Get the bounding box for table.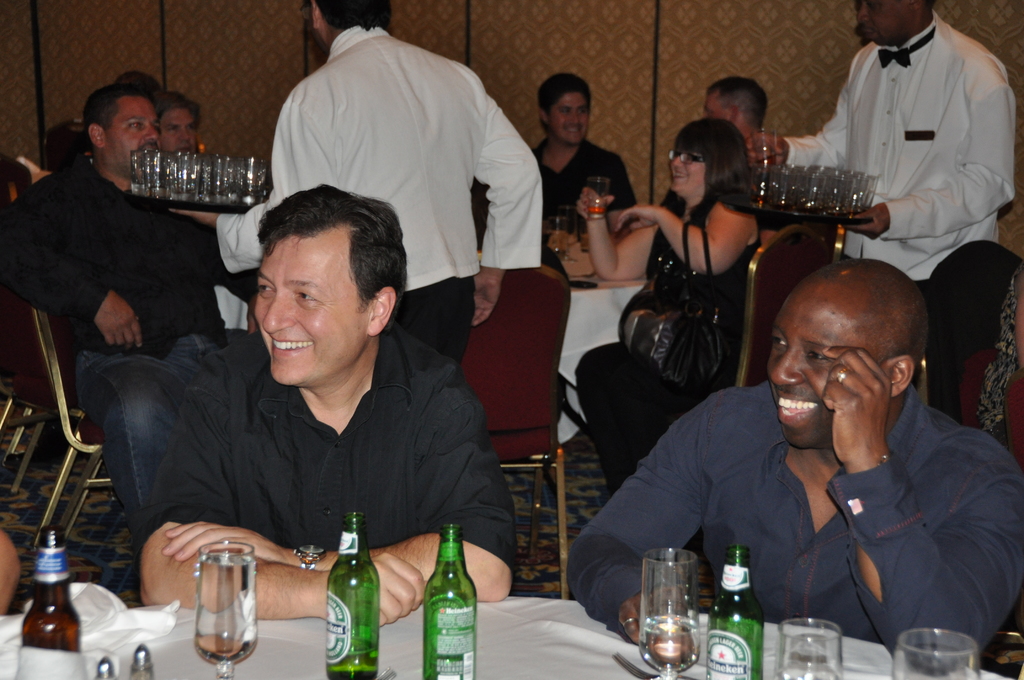
[0, 592, 1017, 679].
